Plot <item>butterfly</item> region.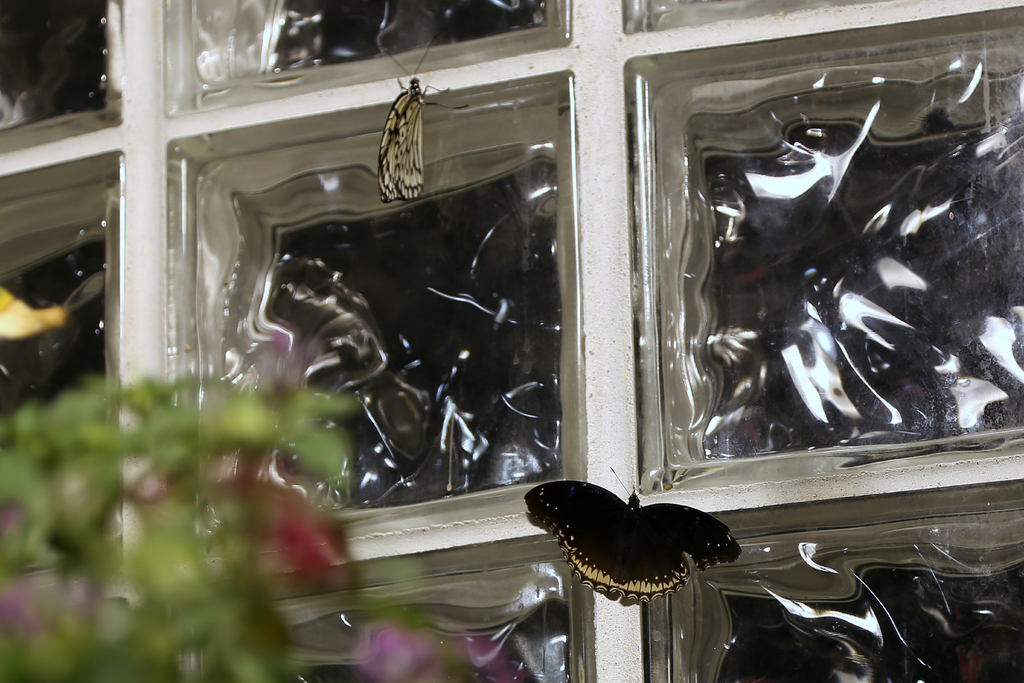
Plotted at (left=379, top=30, right=468, bottom=210).
